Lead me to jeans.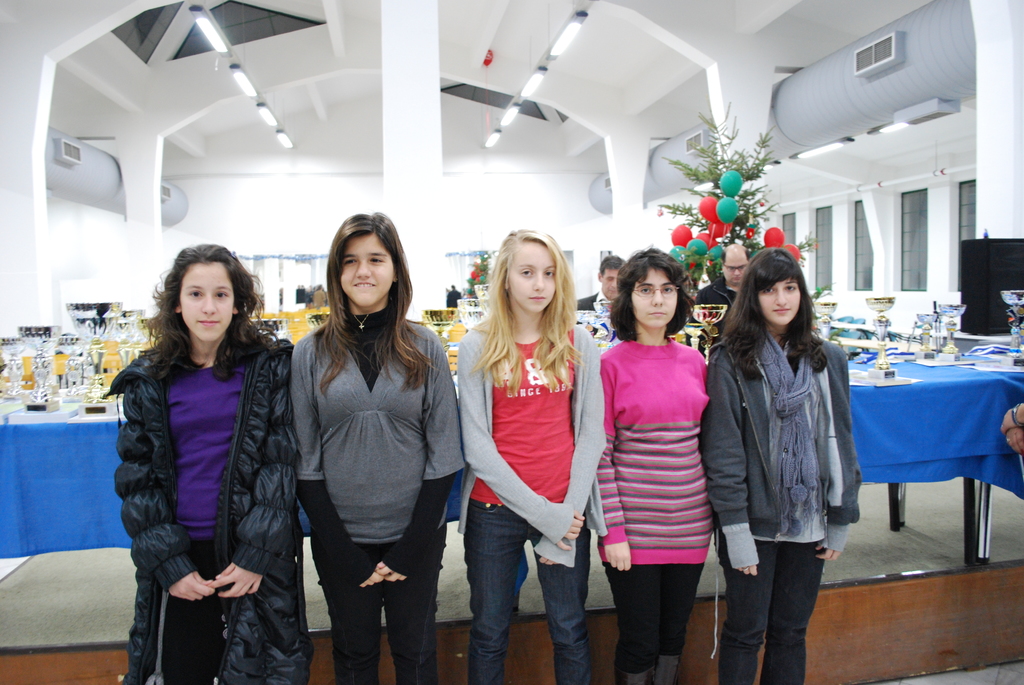
Lead to (left=442, top=506, right=598, bottom=676).
